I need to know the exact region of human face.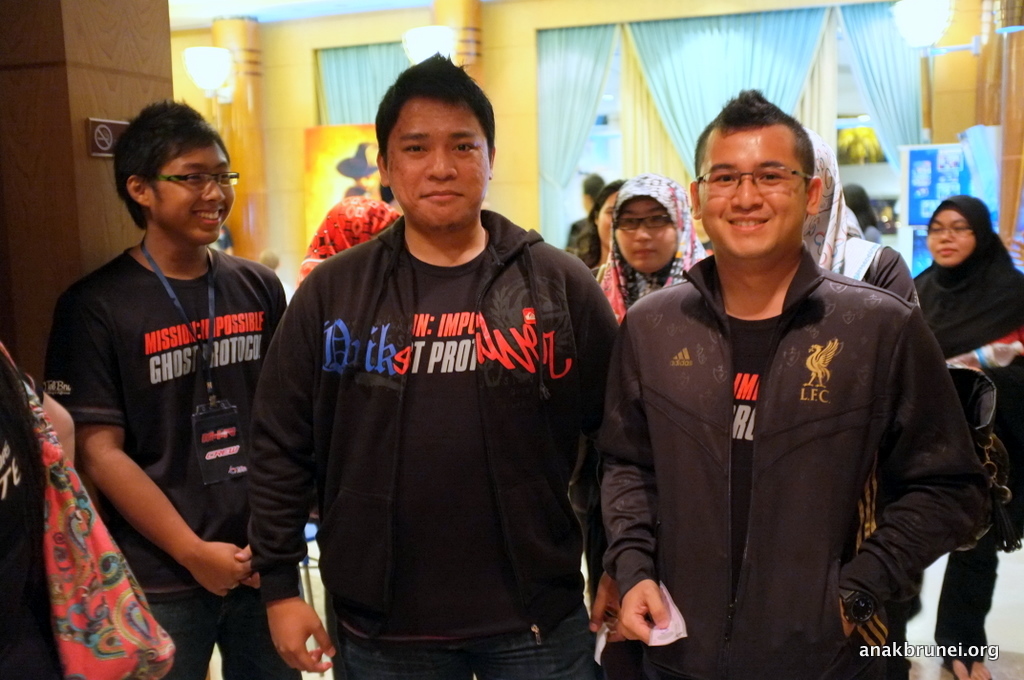
Region: <bbox>700, 127, 809, 263</bbox>.
